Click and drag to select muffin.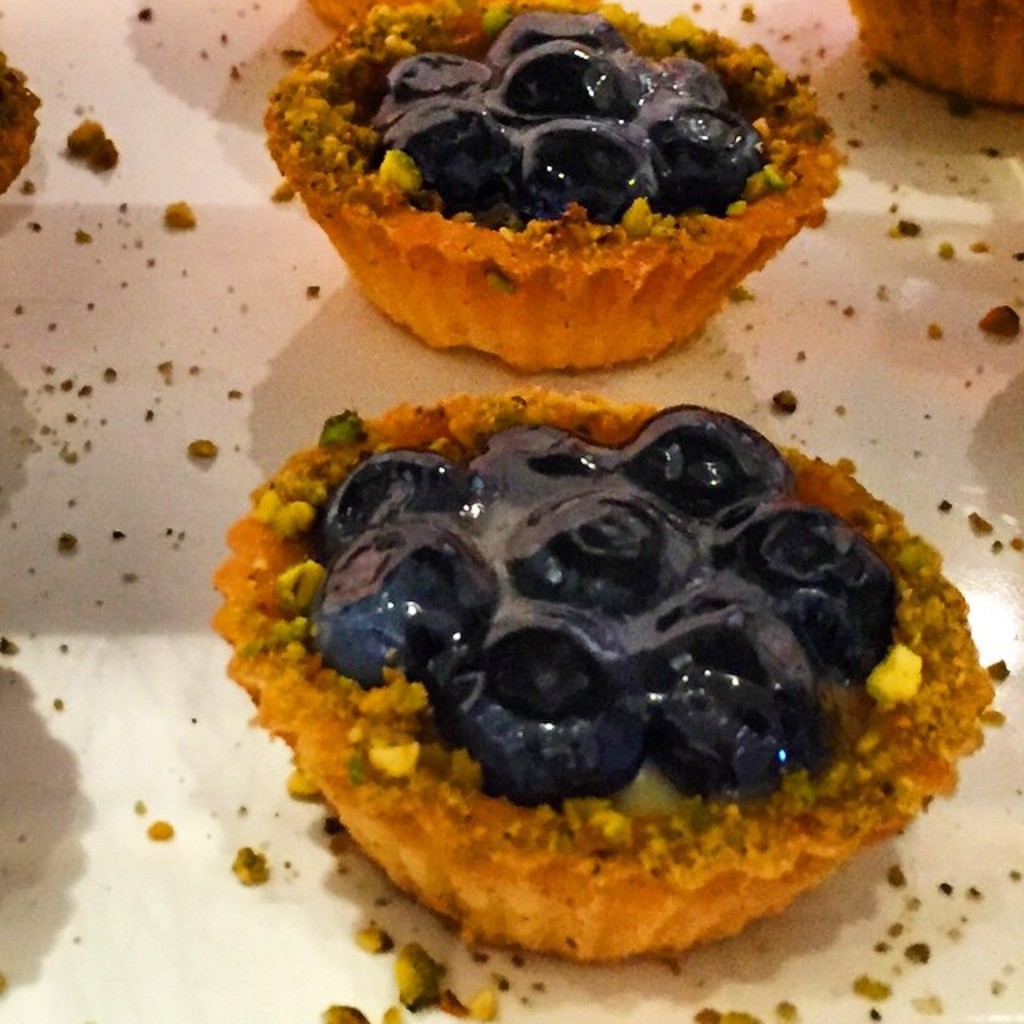
Selection: BBox(843, 0, 1022, 112).
